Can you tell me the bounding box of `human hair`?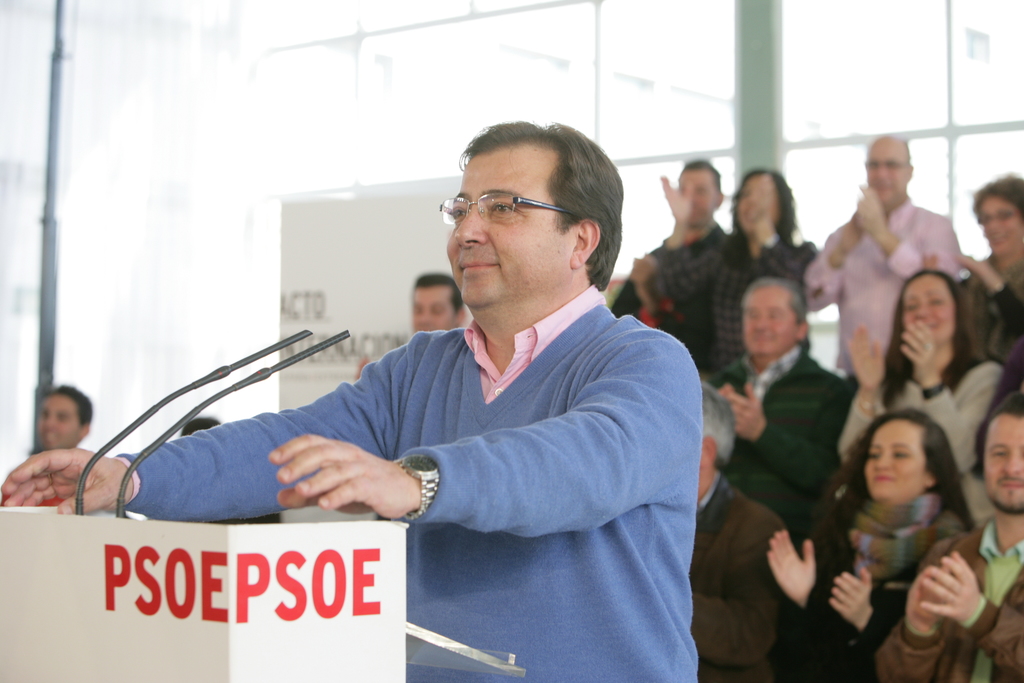
detection(986, 397, 1023, 420).
